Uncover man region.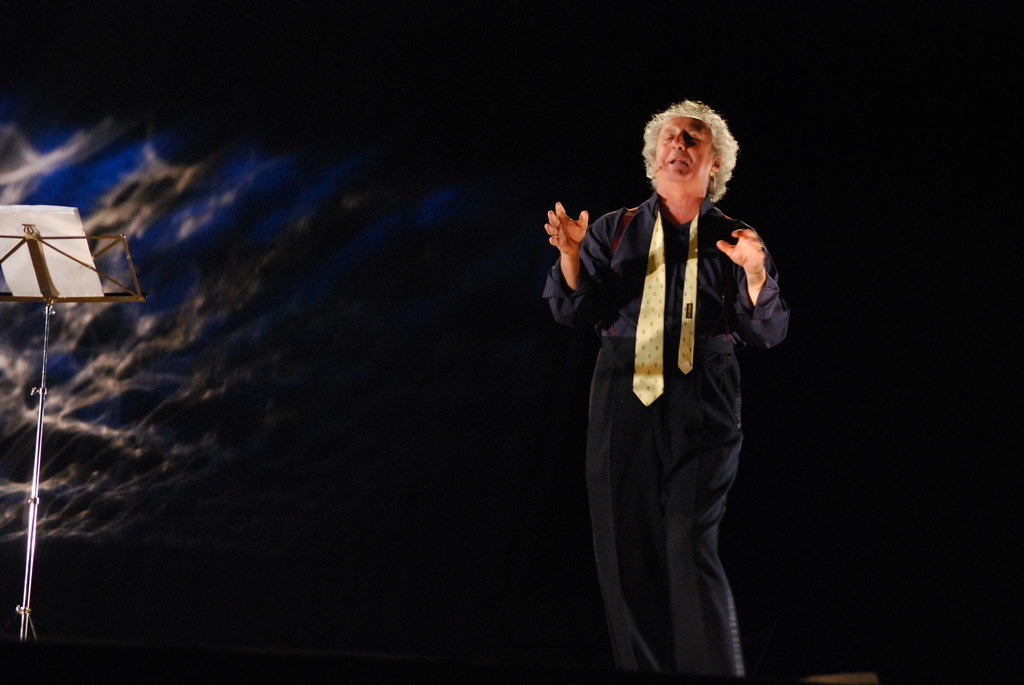
Uncovered: {"left": 535, "top": 90, "right": 803, "bottom": 684}.
